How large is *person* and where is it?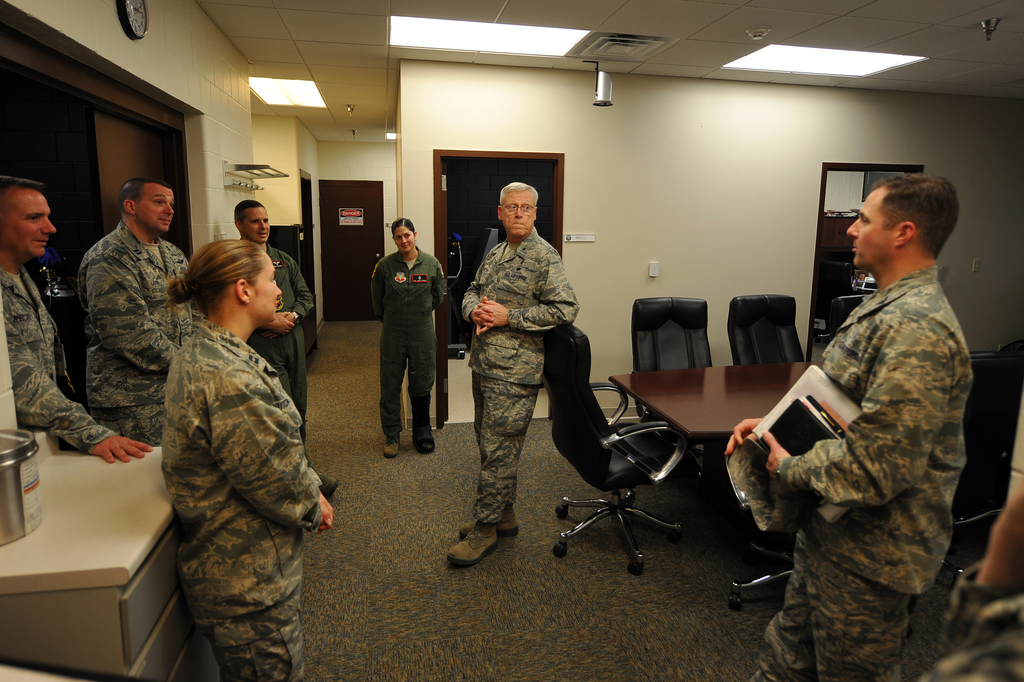
Bounding box: detection(371, 209, 443, 464).
